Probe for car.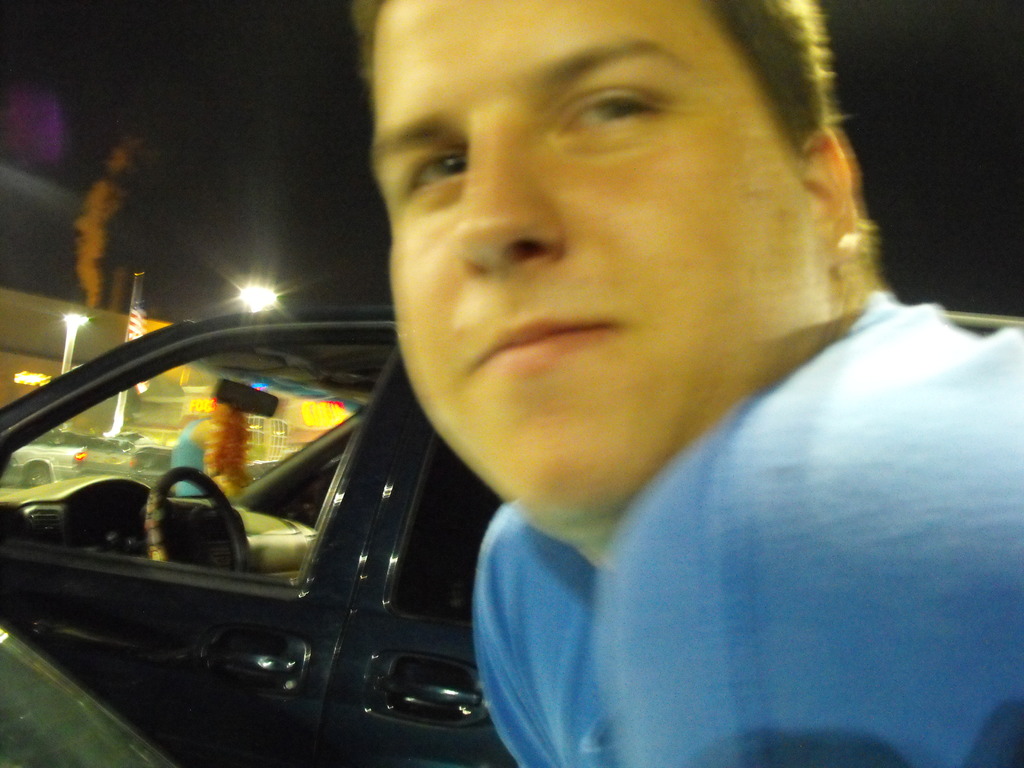
Probe result: 0 314 1023 767.
